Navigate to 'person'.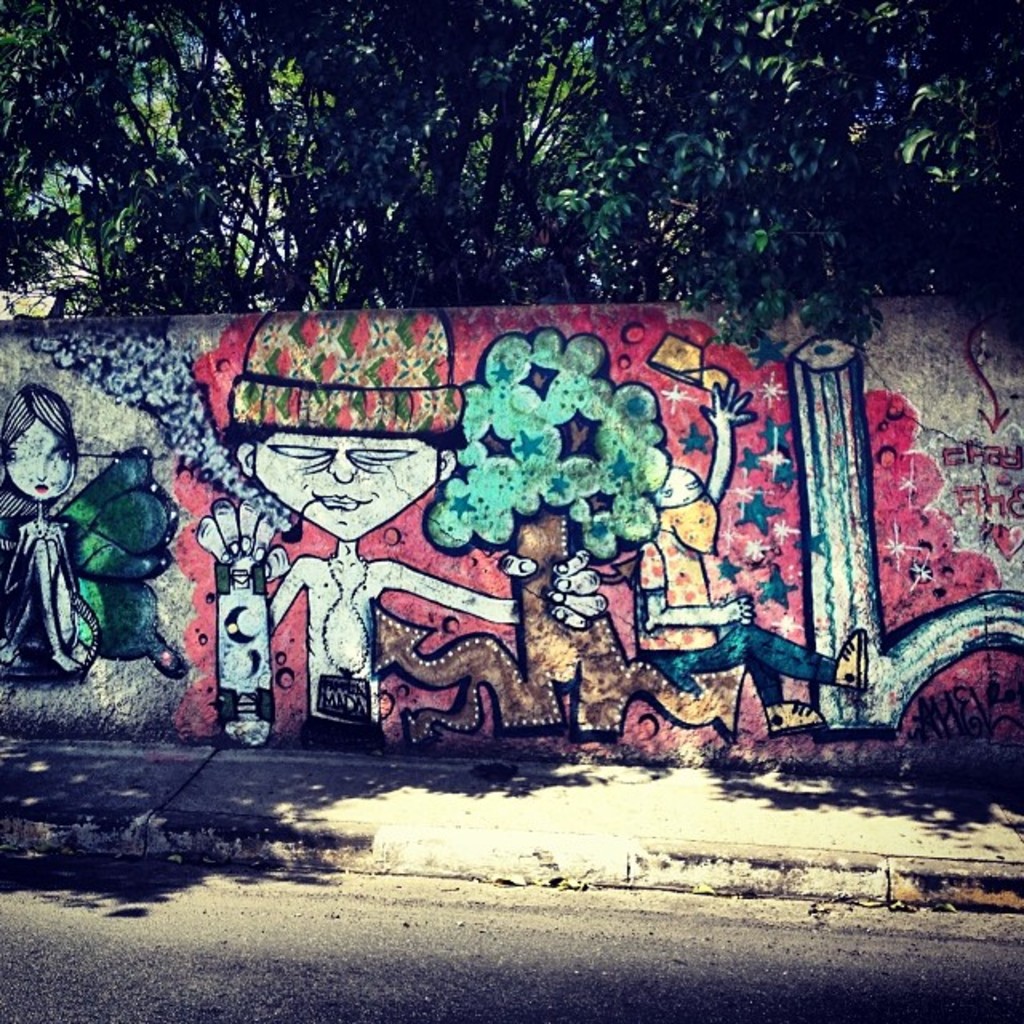
Navigation target: <bbox>197, 298, 608, 762</bbox>.
